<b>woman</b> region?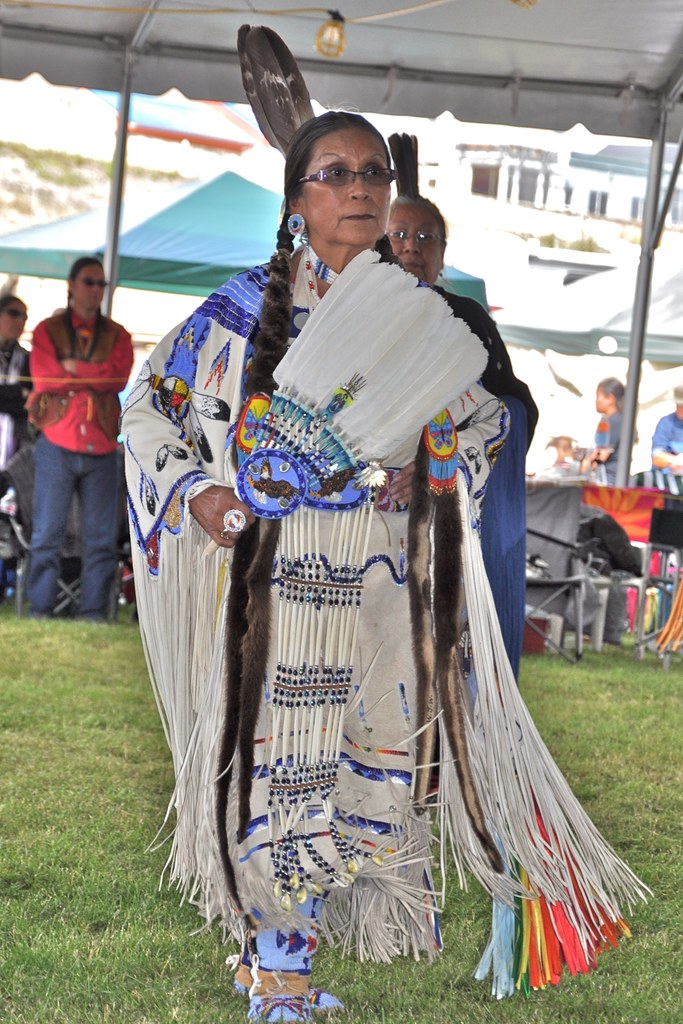
(379,129,540,711)
